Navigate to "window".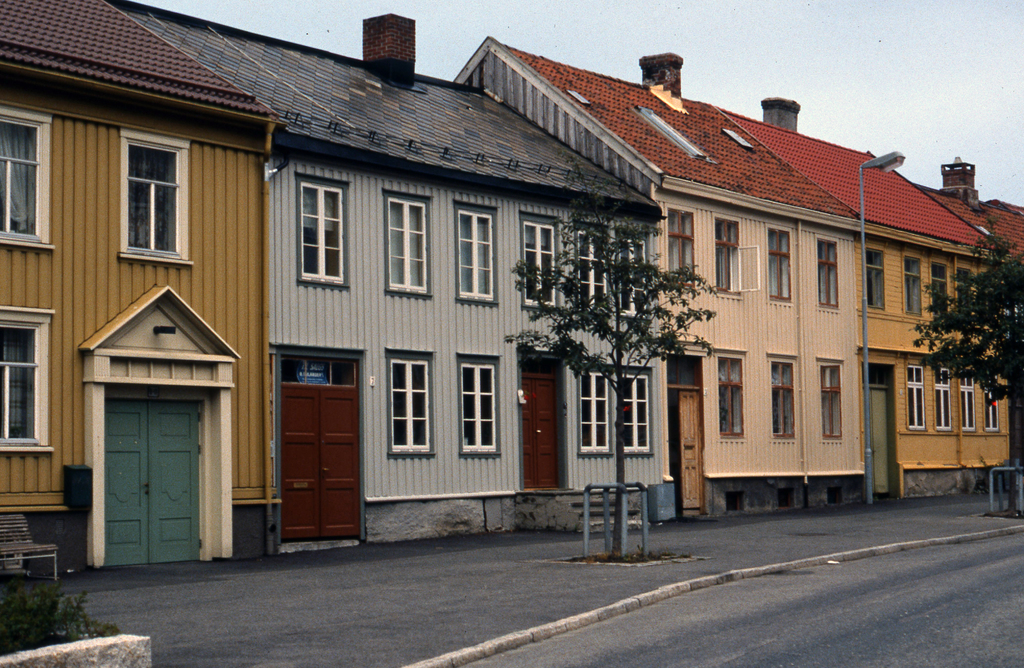
Navigation target: [712, 215, 742, 297].
